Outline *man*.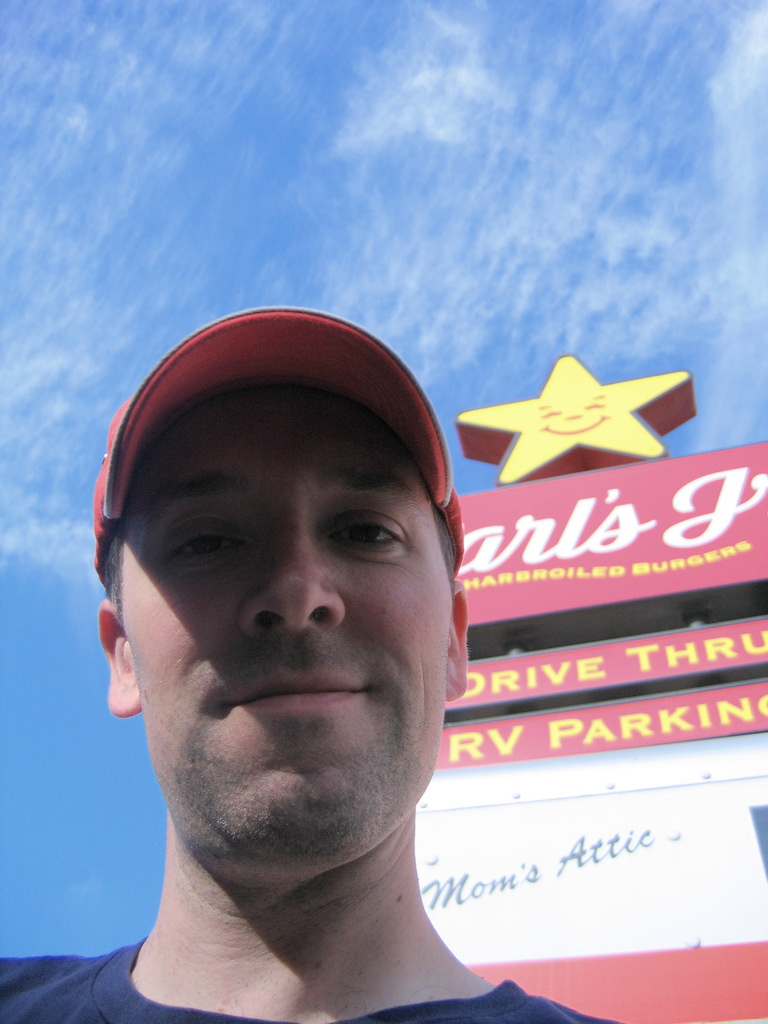
Outline: {"left": 24, "top": 298, "right": 626, "bottom": 1023}.
